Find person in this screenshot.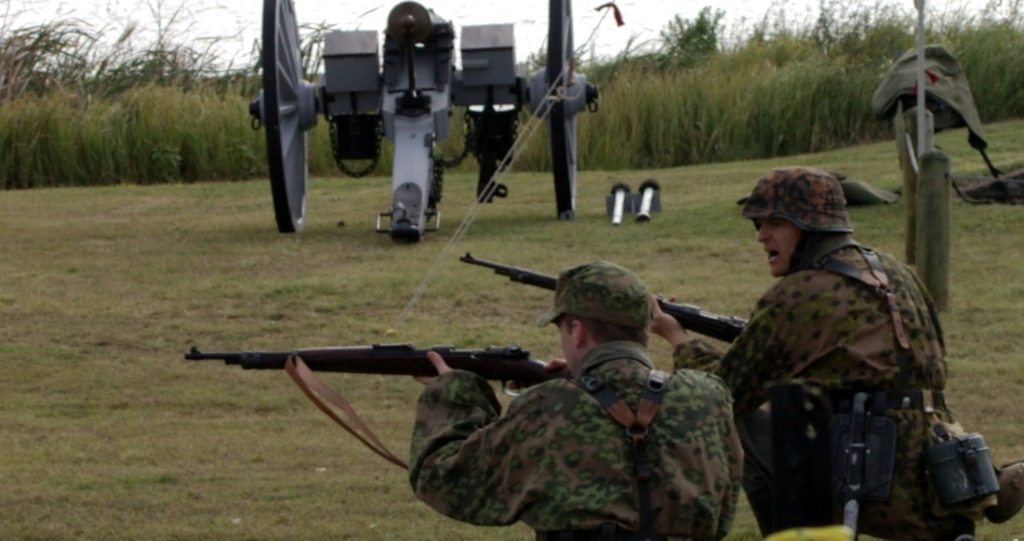
The bounding box for person is [405,260,745,540].
